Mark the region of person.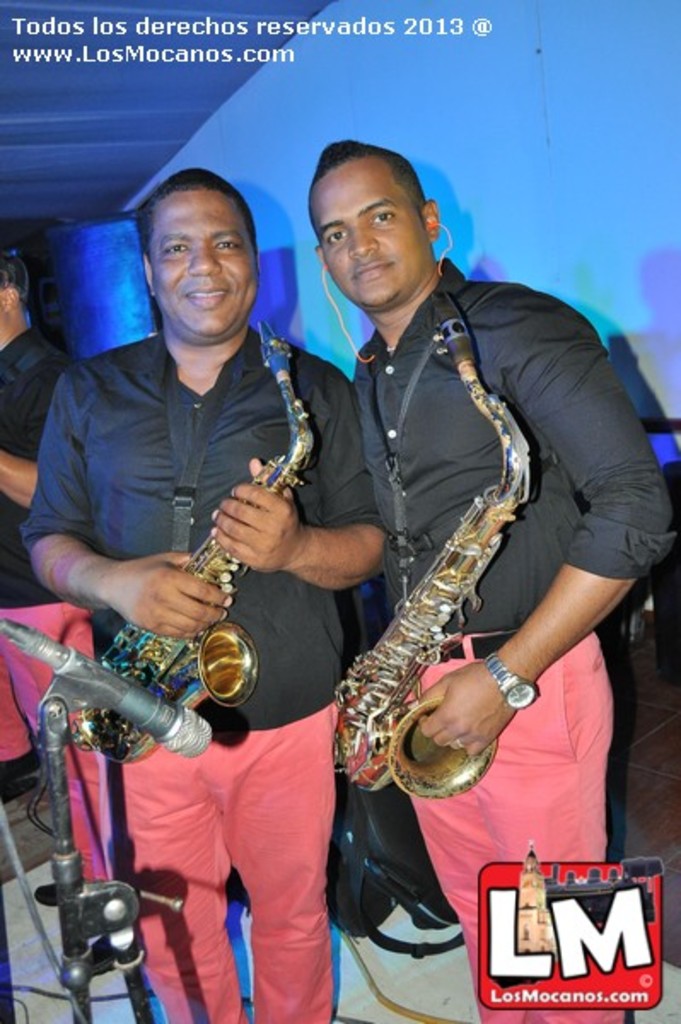
Region: (316, 140, 679, 1022).
